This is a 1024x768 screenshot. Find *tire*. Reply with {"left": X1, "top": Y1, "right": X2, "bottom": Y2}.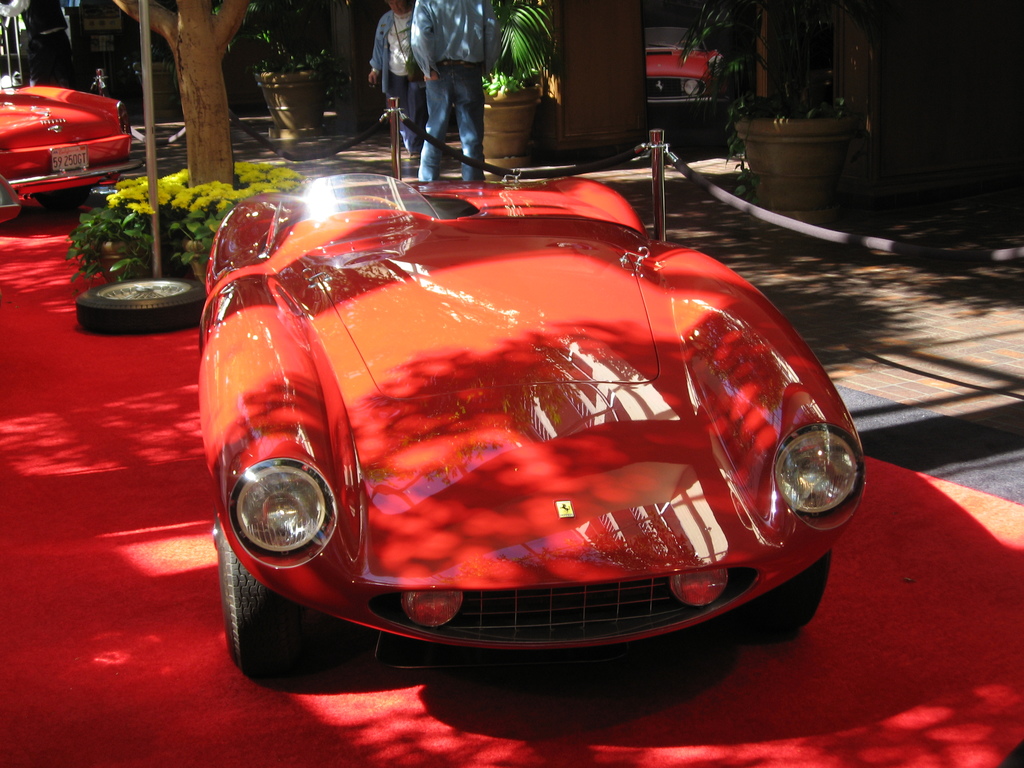
{"left": 743, "top": 550, "right": 826, "bottom": 640}.
